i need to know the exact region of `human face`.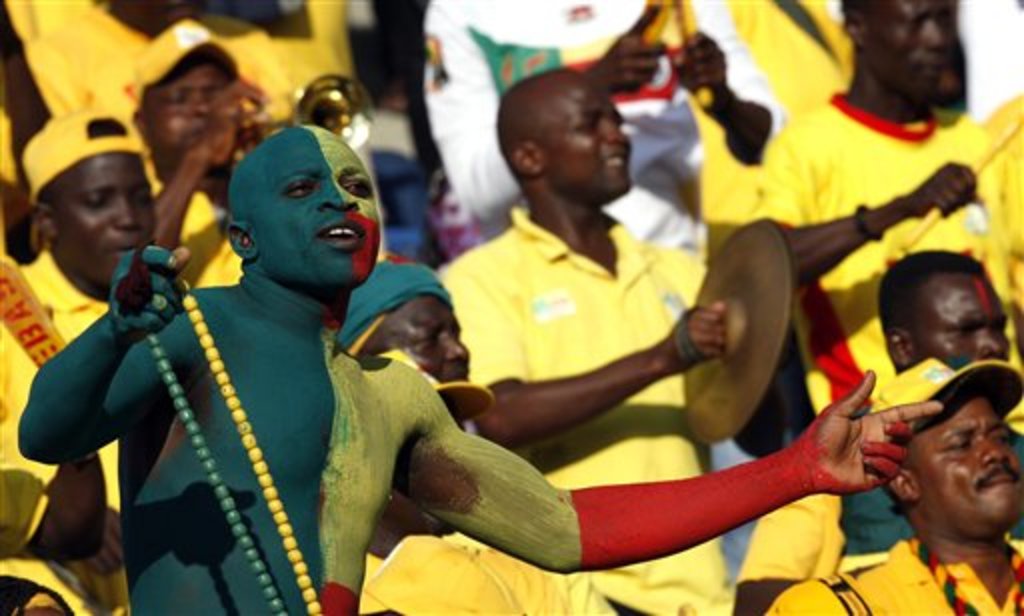
Region: {"left": 904, "top": 264, "right": 1006, "bottom": 362}.
